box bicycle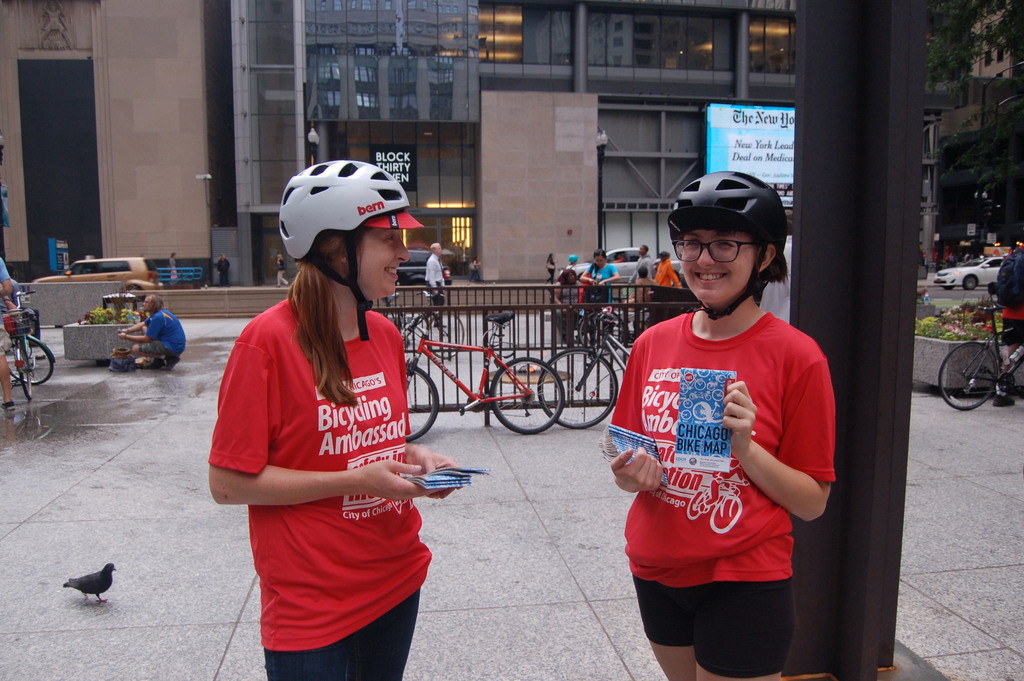
l=390, t=327, r=575, b=447
